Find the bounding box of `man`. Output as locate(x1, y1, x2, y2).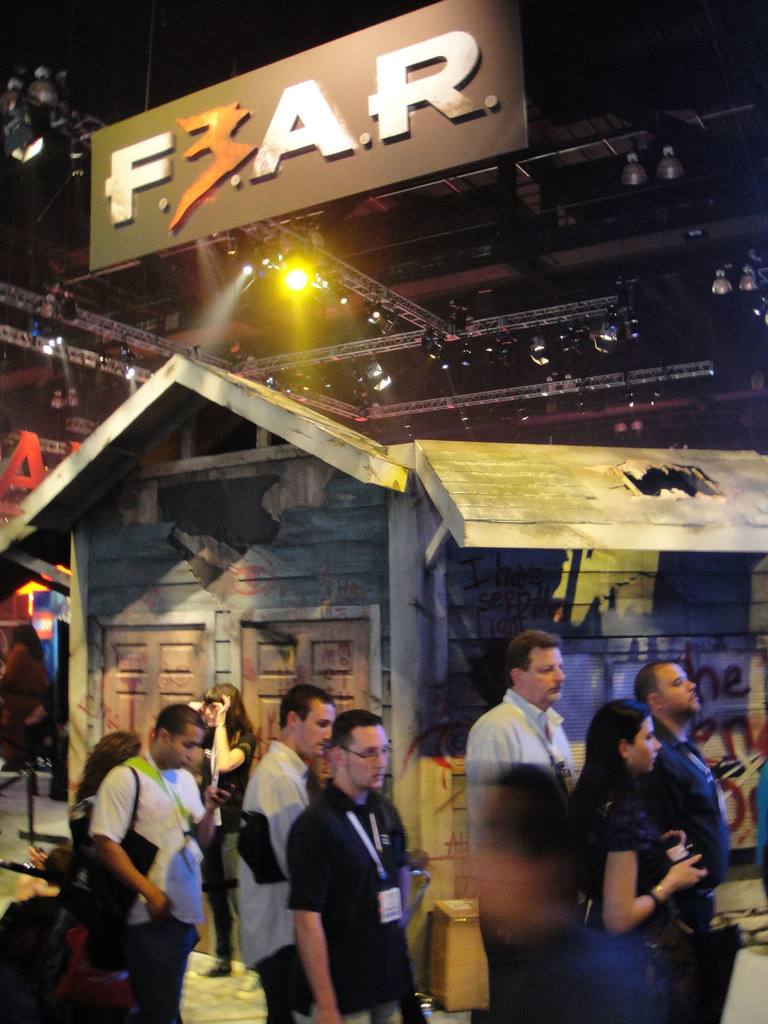
locate(234, 685, 324, 1021).
